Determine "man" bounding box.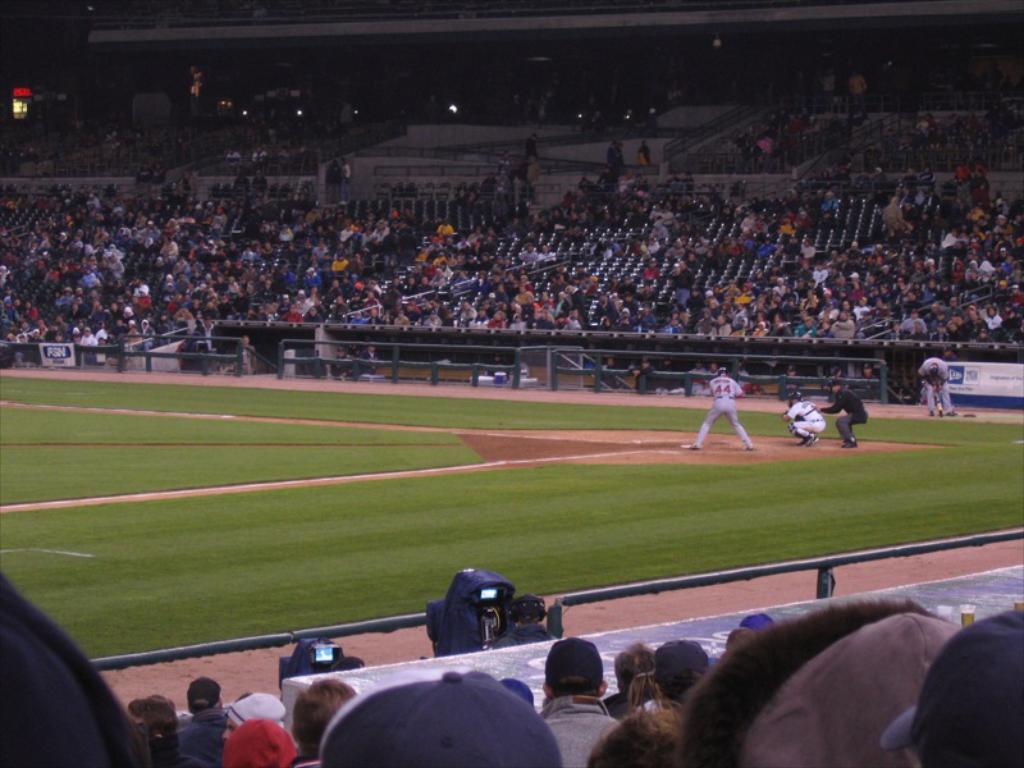
Determined: box(220, 692, 288, 749).
